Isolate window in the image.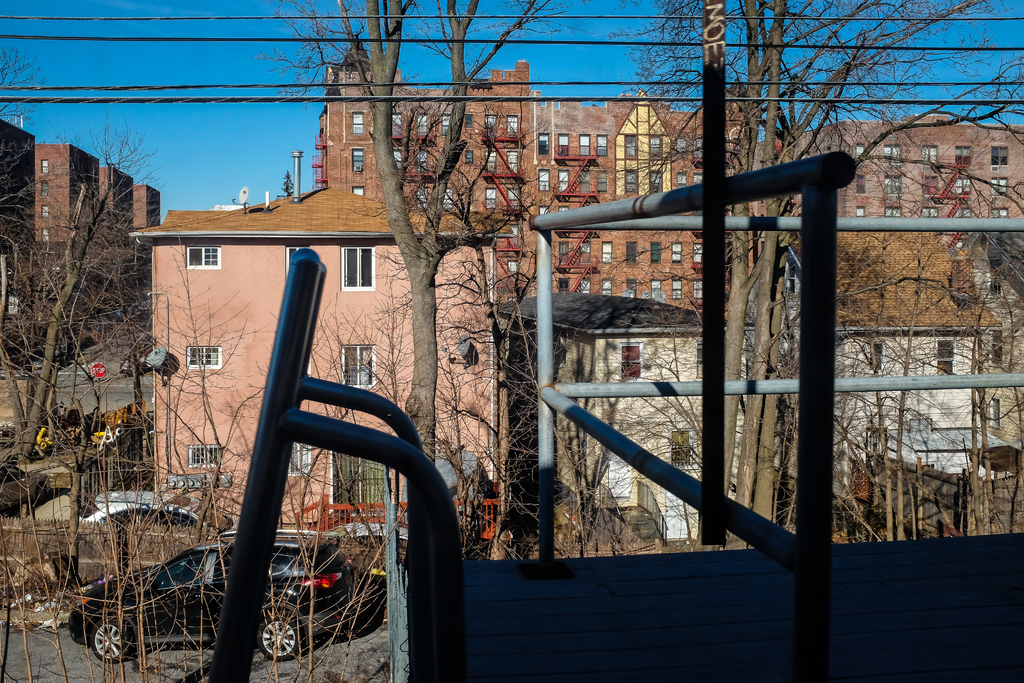
Isolated region: 671, 241, 685, 265.
